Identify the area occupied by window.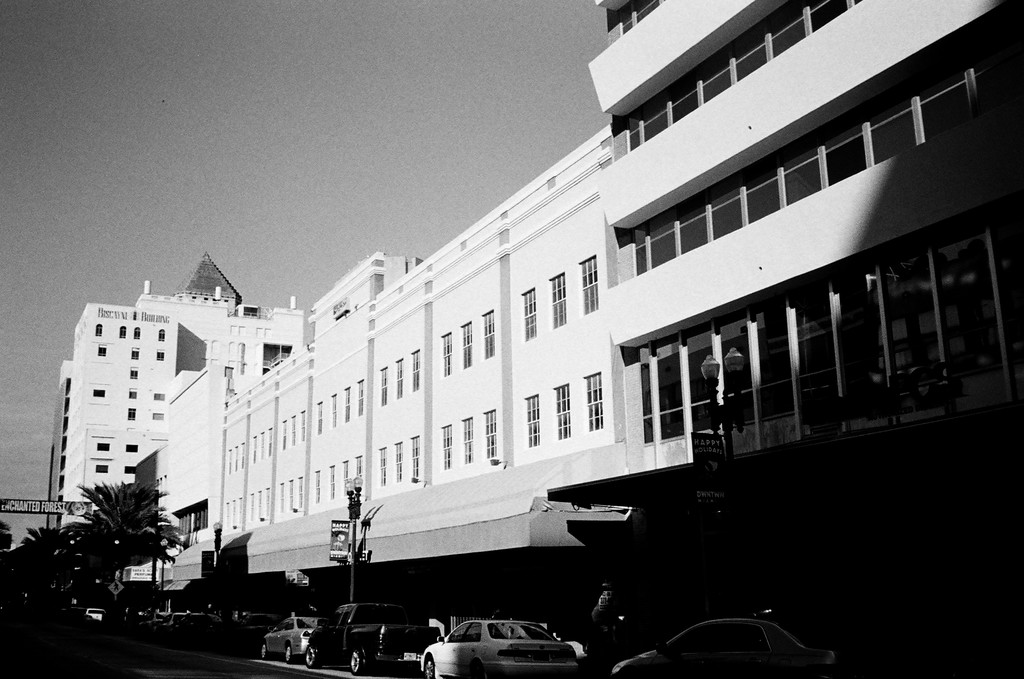
Area: 483,310,493,358.
